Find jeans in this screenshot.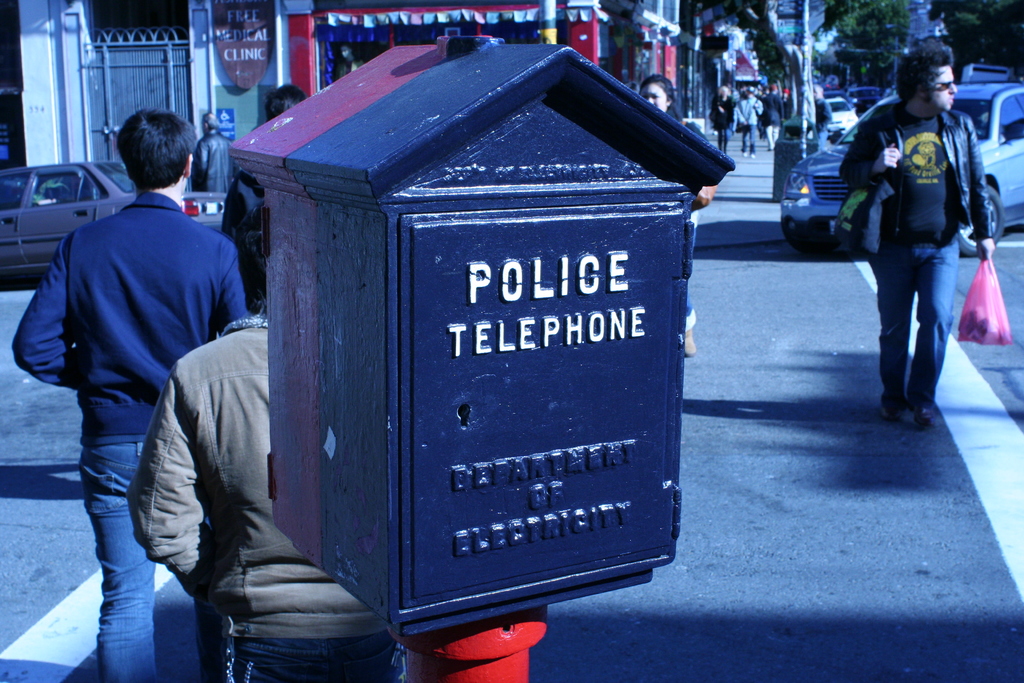
The bounding box for jeans is bbox=(863, 220, 984, 418).
